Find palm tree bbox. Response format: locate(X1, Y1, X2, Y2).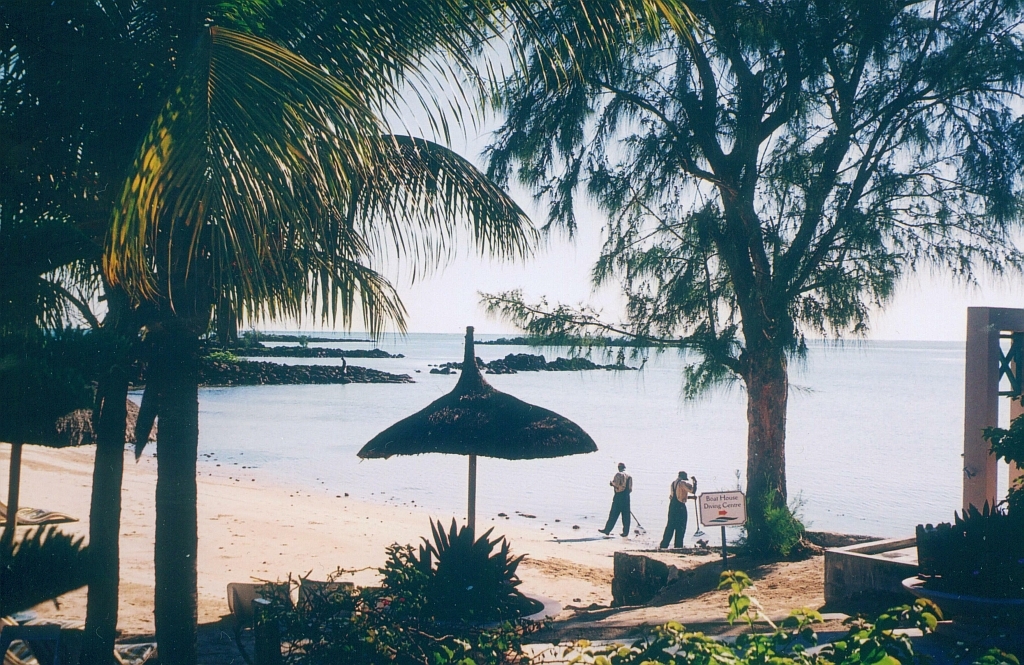
locate(859, 8, 1006, 295).
